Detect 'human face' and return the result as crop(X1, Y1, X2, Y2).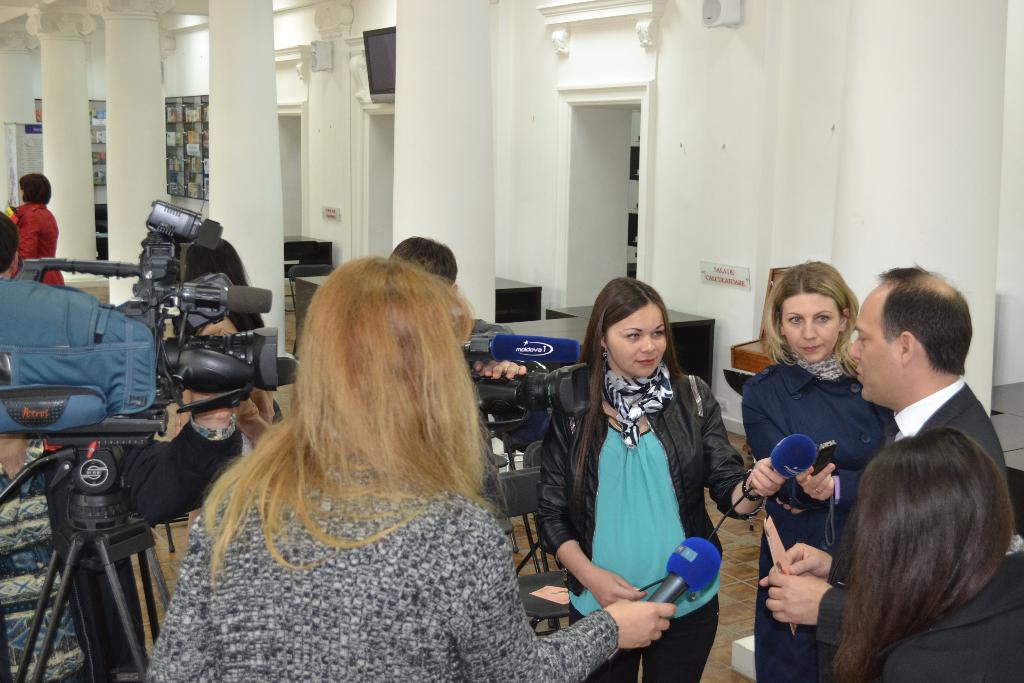
crop(843, 291, 902, 396).
